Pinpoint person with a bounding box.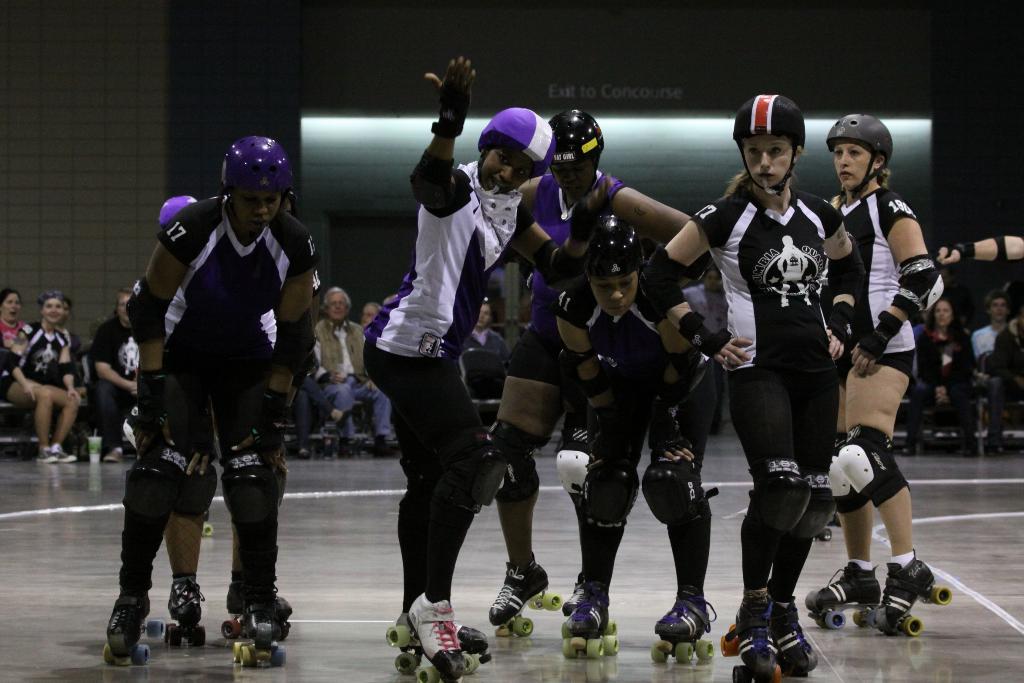
bbox=[136, 189, 220, 632].
